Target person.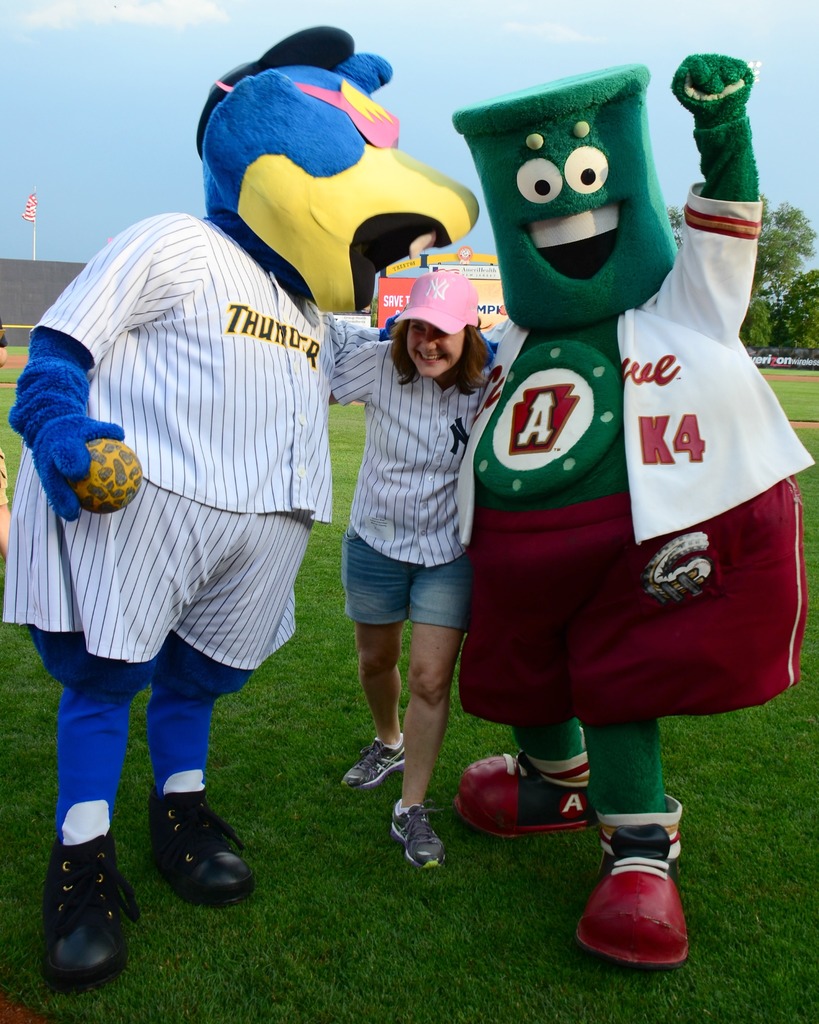
Target region: [70,34,398,979].
